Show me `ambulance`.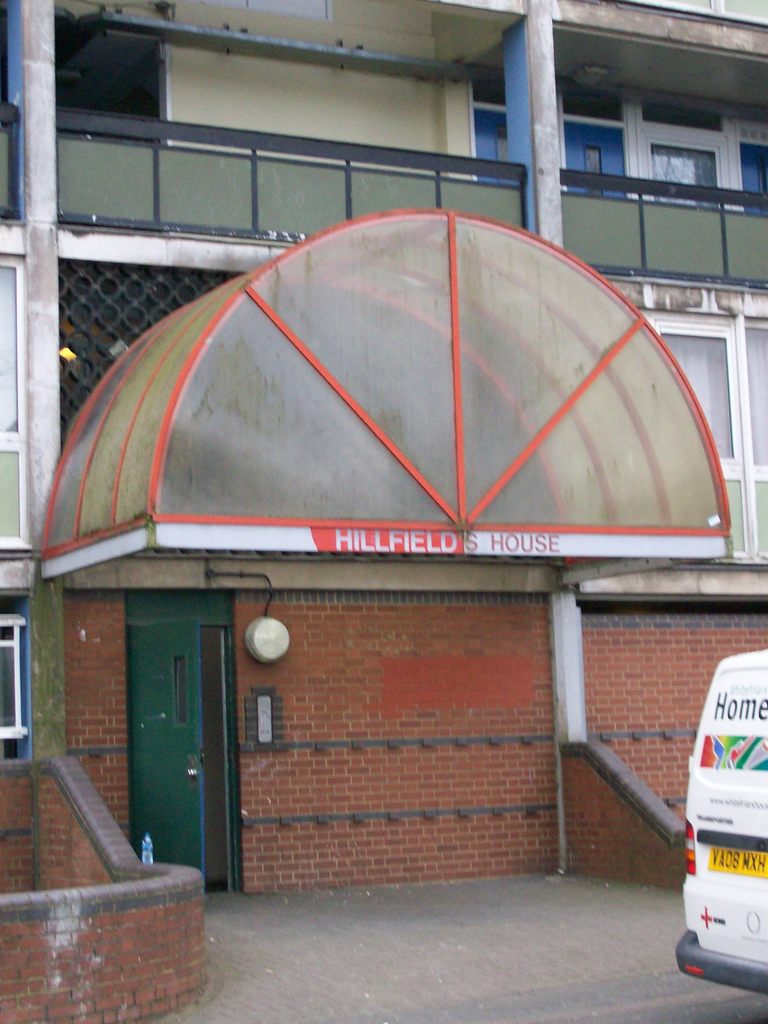
`ambulance` is here: {"left": 673, "top": 645, "right": 767, "bottom": 998}.
